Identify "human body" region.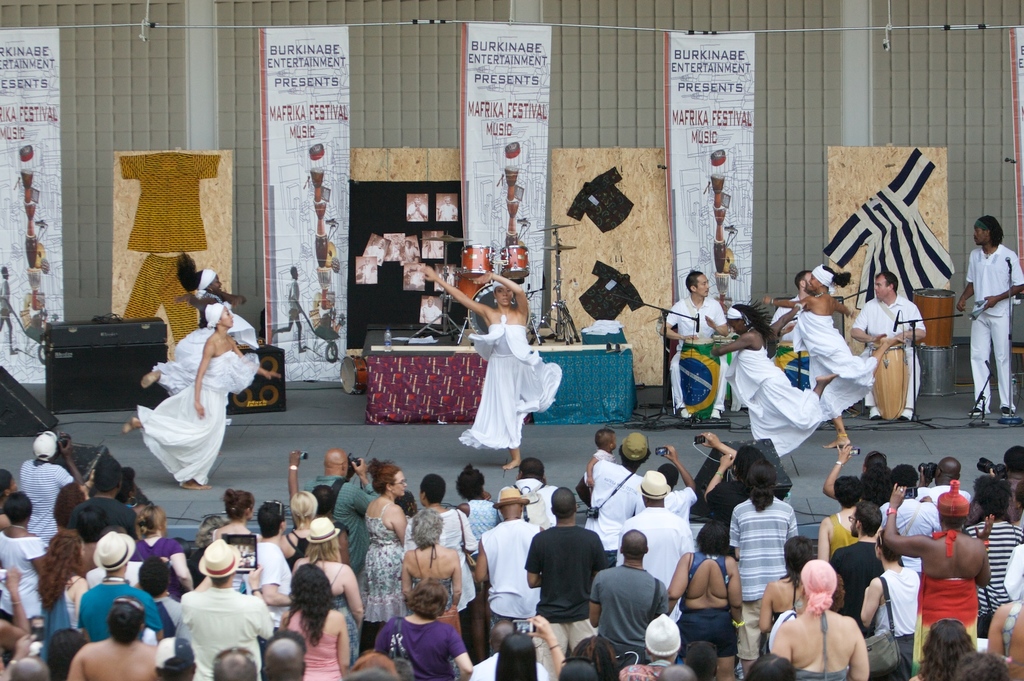
Region: region(476, 481, 541, 638).
